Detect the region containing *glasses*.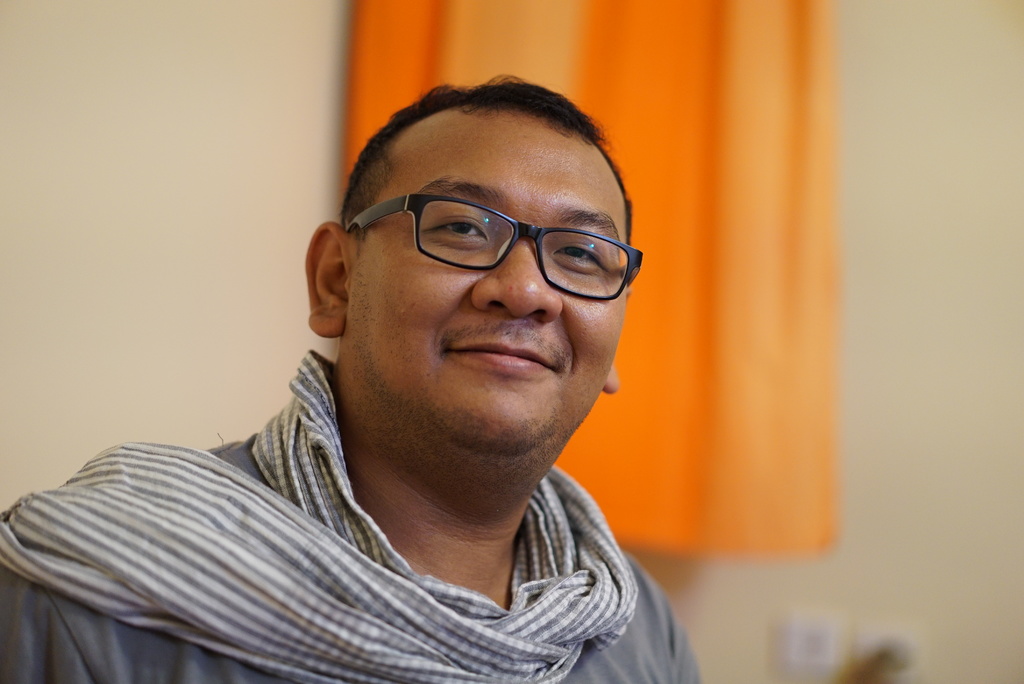
left=342, top=186, right=627, bottom=288.
